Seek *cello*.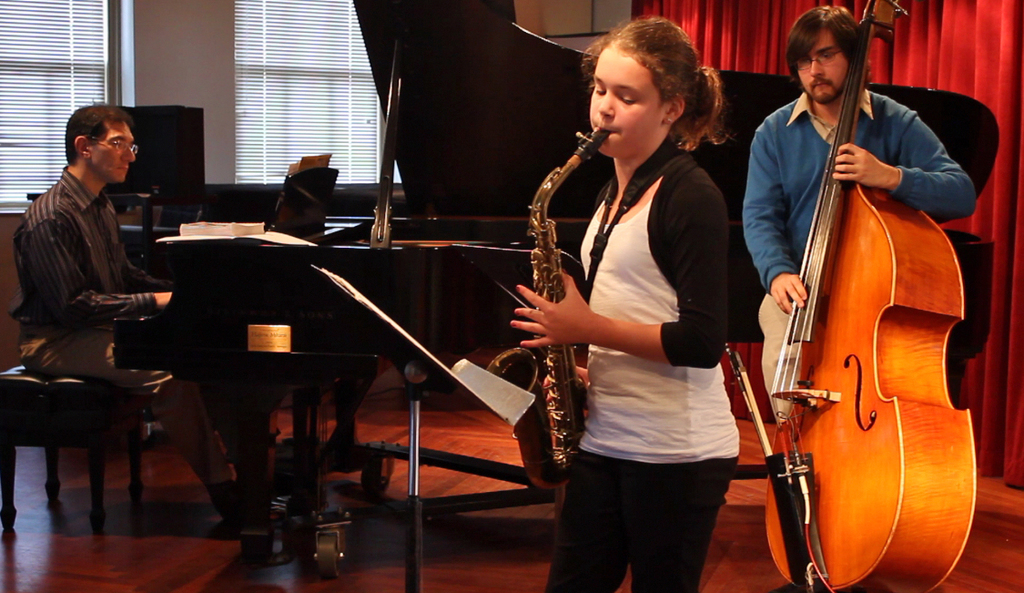
[x1=758, y1=0, x2=982, y2=592].
